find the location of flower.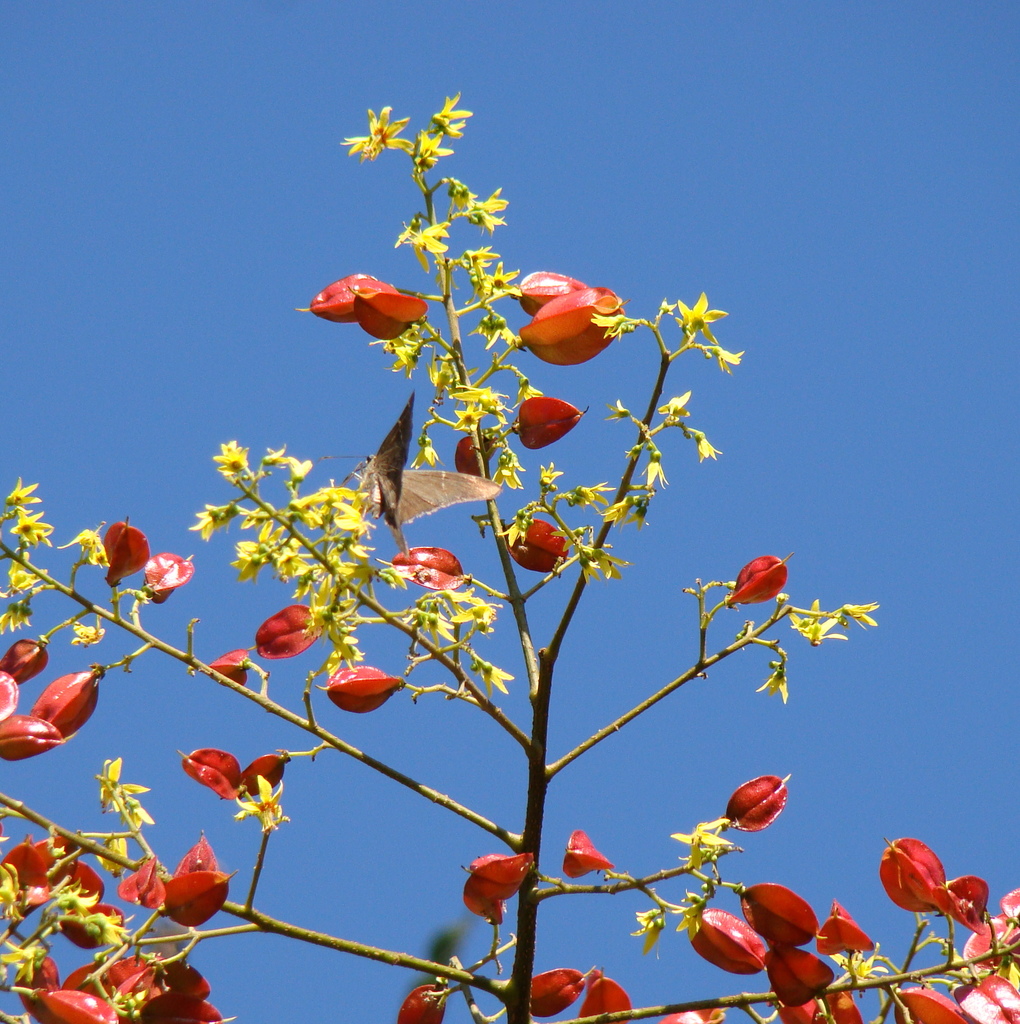
Location: Rect(565, 827, 612, 884).
